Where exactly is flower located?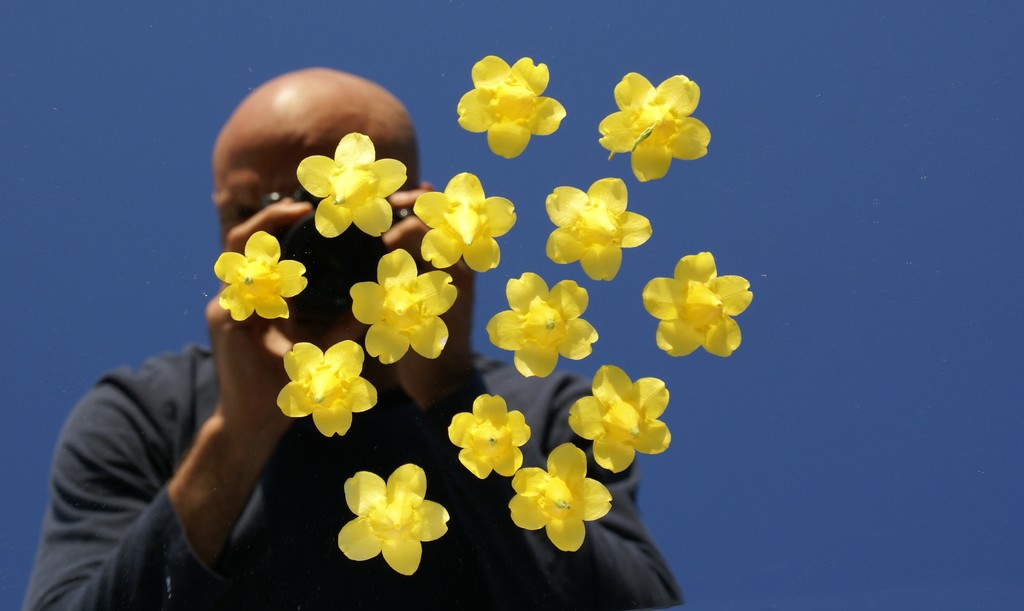
Its bounding box is x1=408 y1=175 x2=520 y2=274.
